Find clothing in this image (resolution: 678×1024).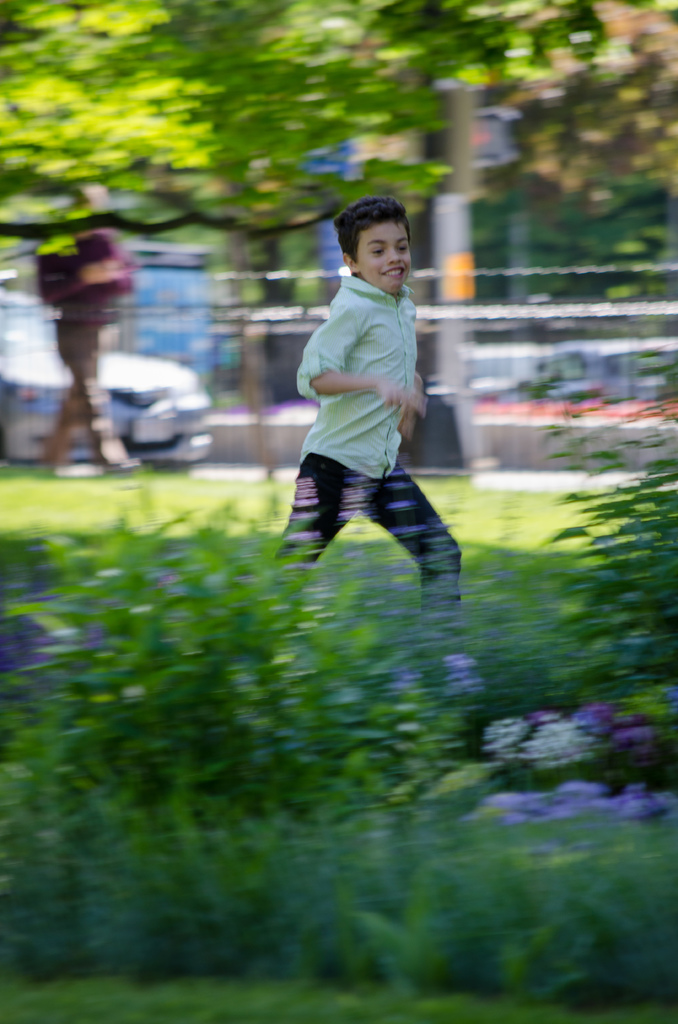
rect(32, 230, 133, 465).
